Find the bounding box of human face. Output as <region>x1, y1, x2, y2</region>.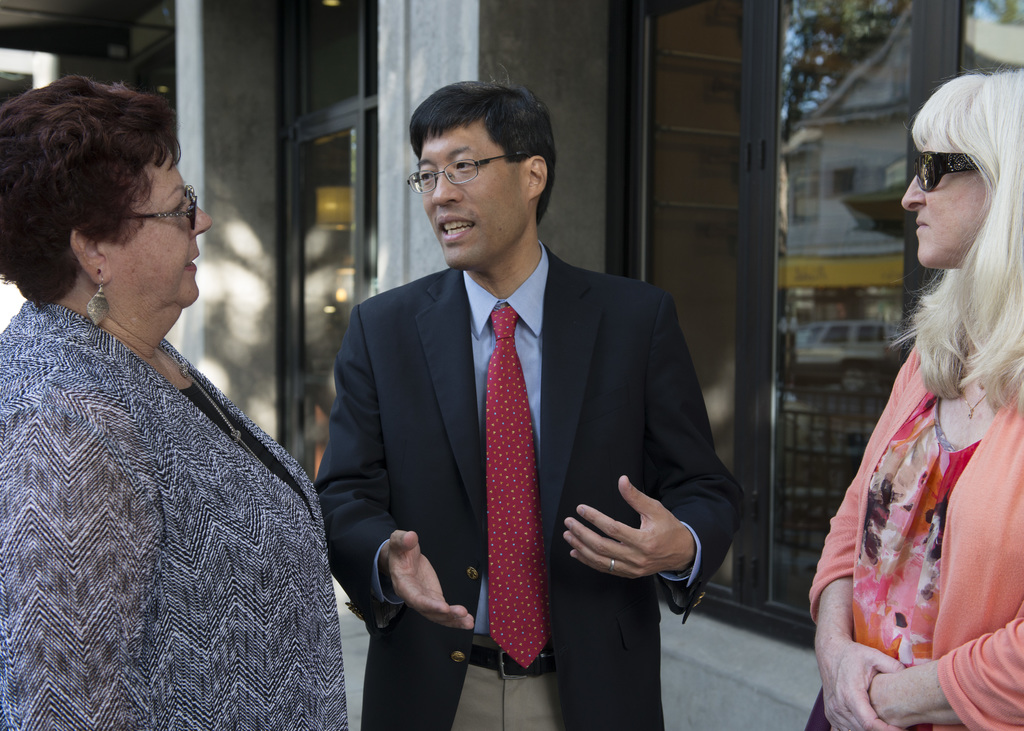
<region>417, 120, 522, 271</region>.
